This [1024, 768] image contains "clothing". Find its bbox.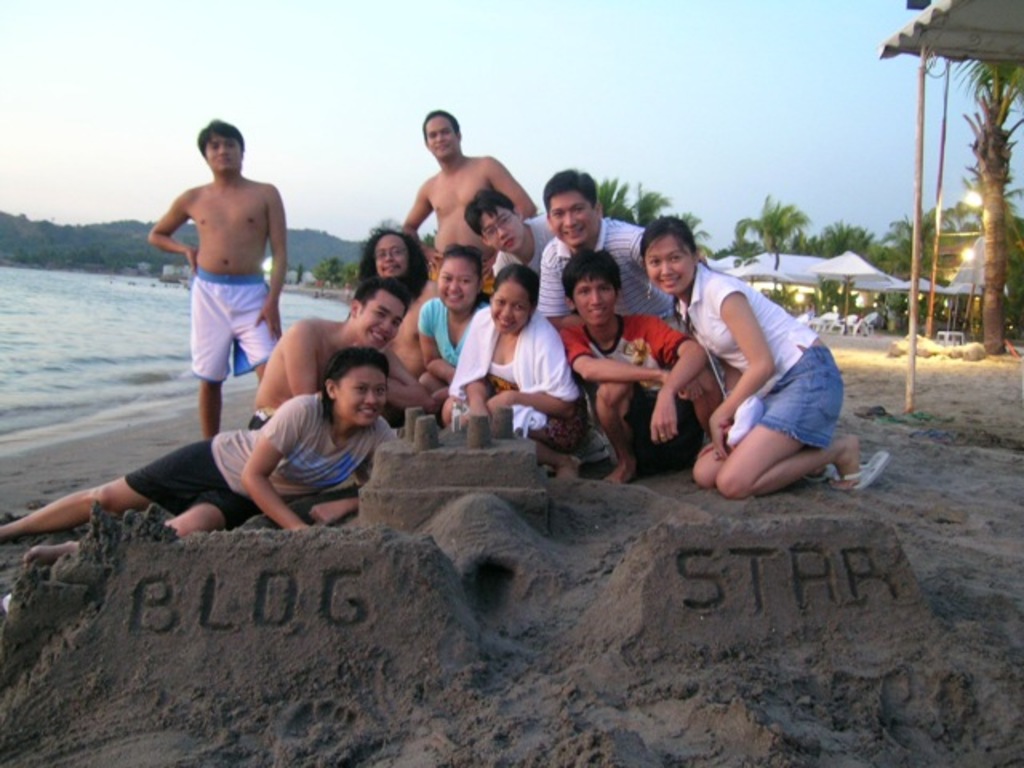
bbox(182, 264, 285, 392).
